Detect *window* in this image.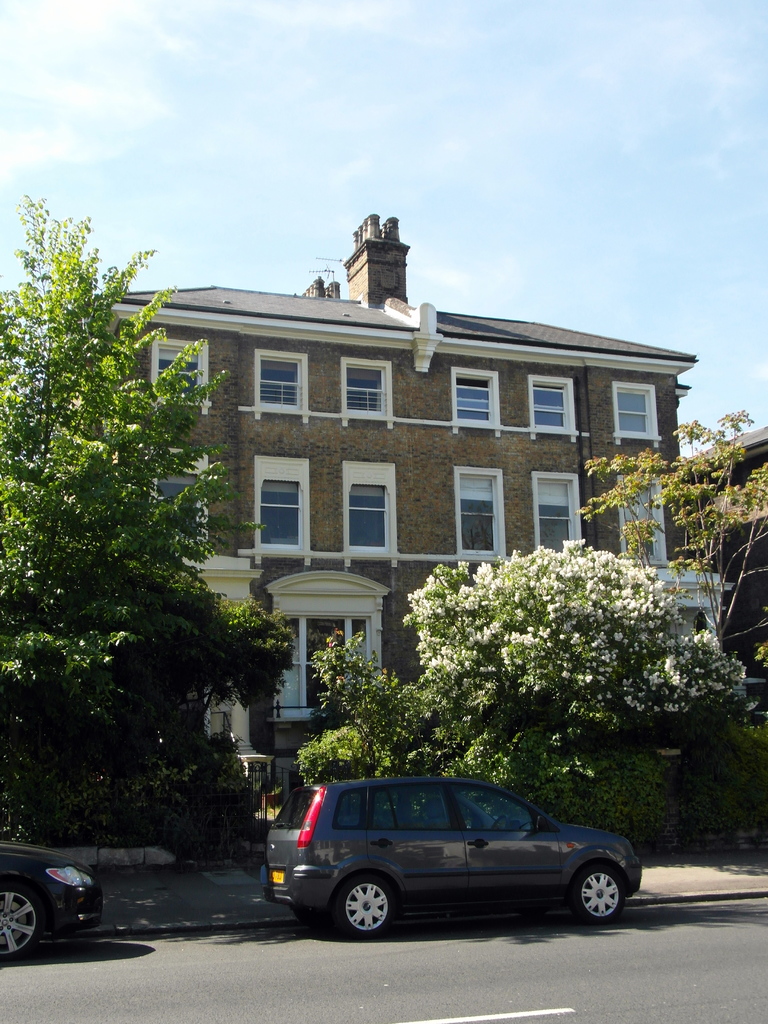
Detection: (345,462,394,554).
